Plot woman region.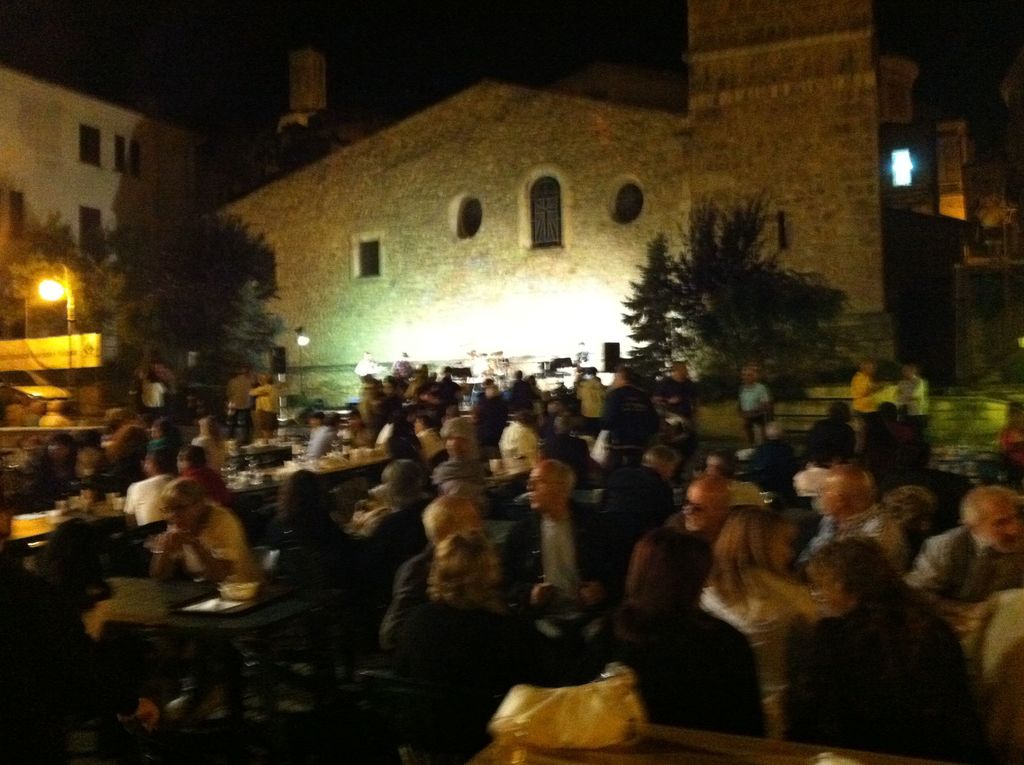
Plotted at 781 529 993 759.
